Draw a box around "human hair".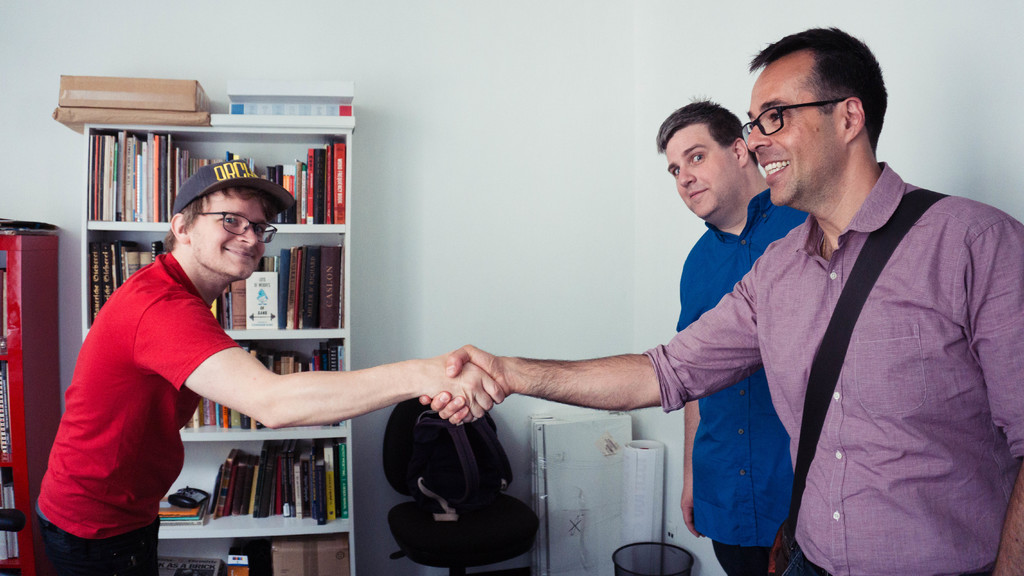
(left=651, top=97, right=751, bottom=157).
